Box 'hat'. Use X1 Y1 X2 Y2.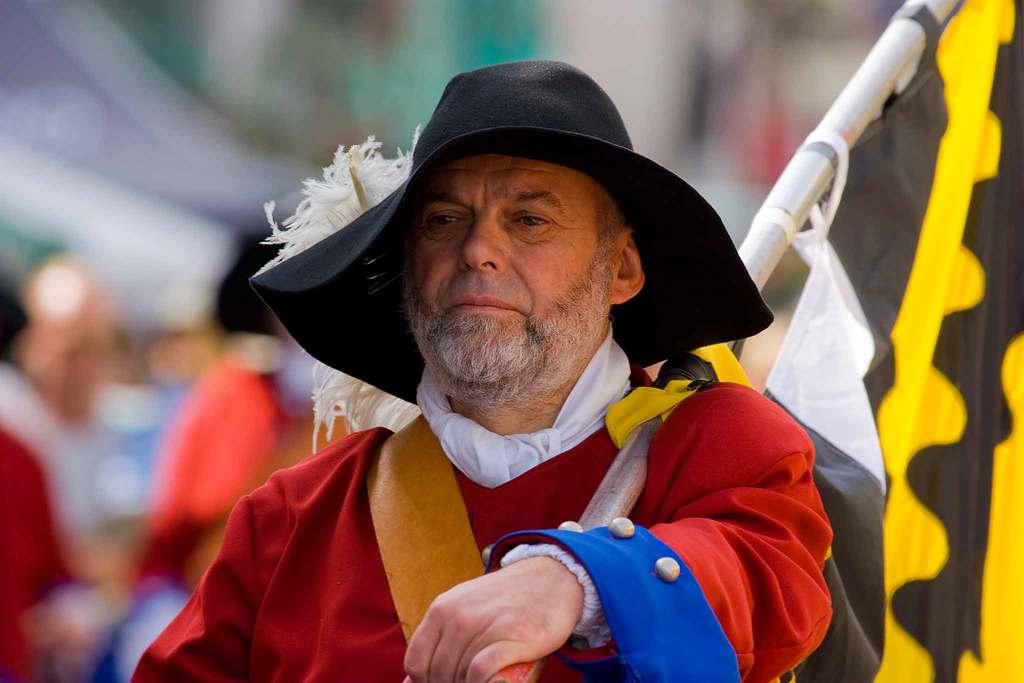
250 56 776 402.
